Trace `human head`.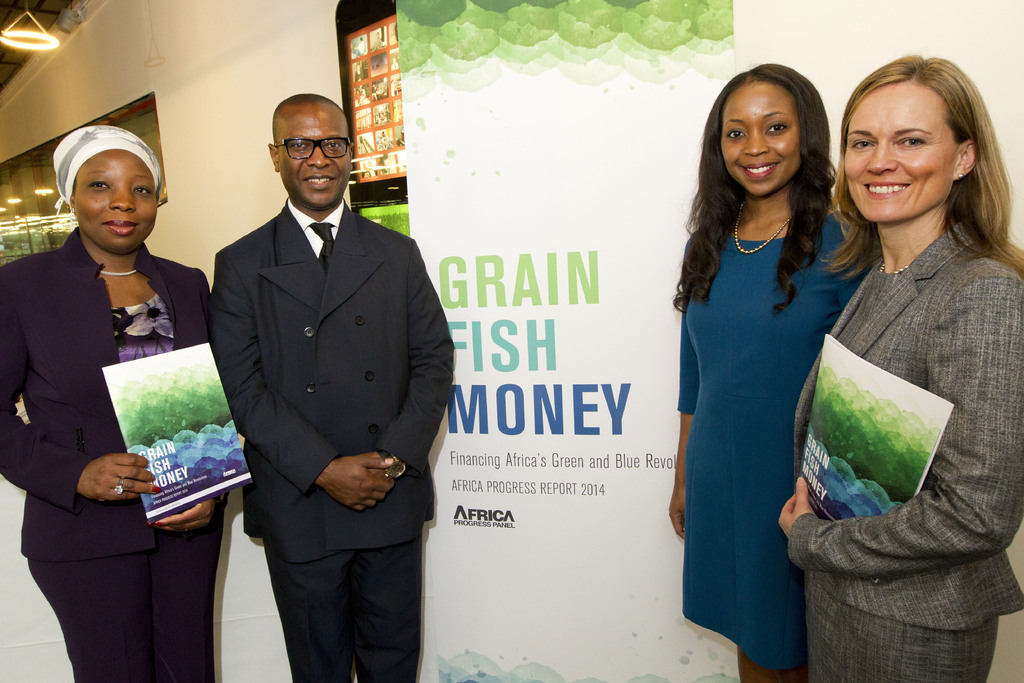
Traced to 265 93 351 207.
